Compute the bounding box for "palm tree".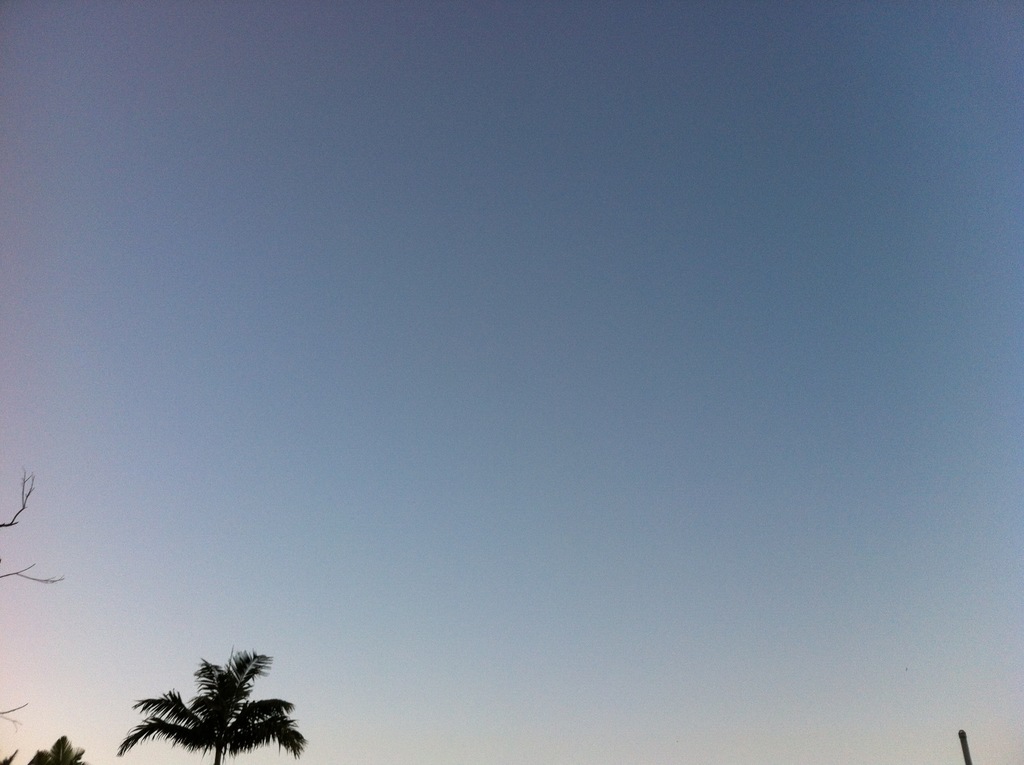
detection(111, 641, 308, 764).
